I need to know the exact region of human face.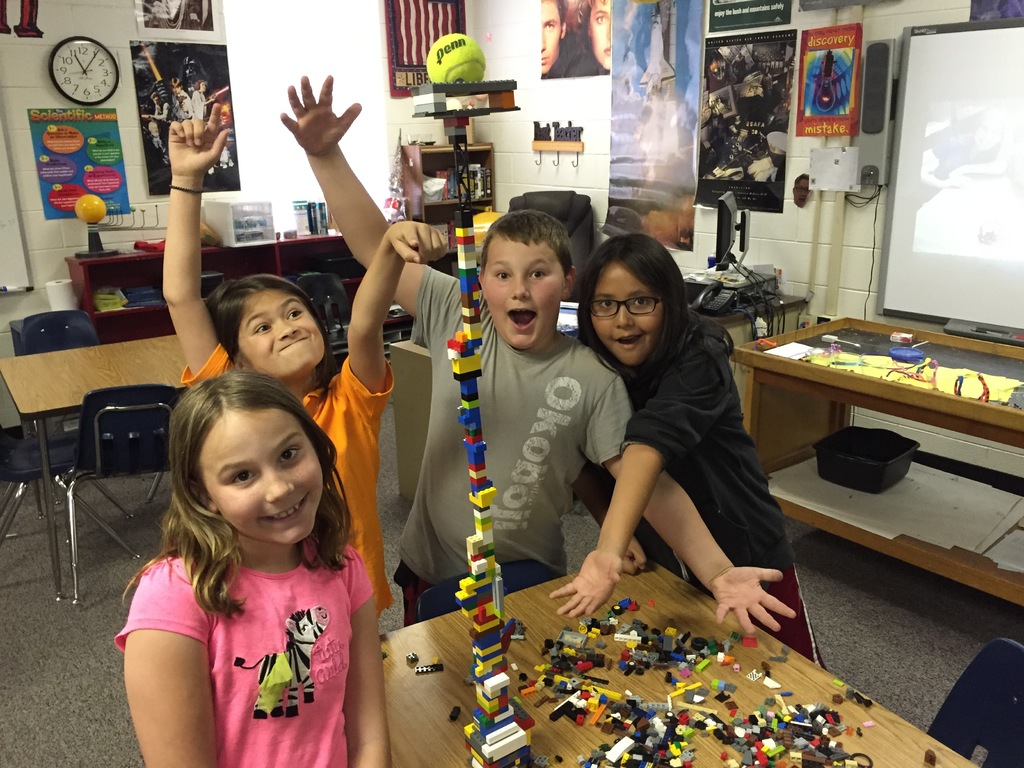
Region: select_region(596, 260, 667, 365).
